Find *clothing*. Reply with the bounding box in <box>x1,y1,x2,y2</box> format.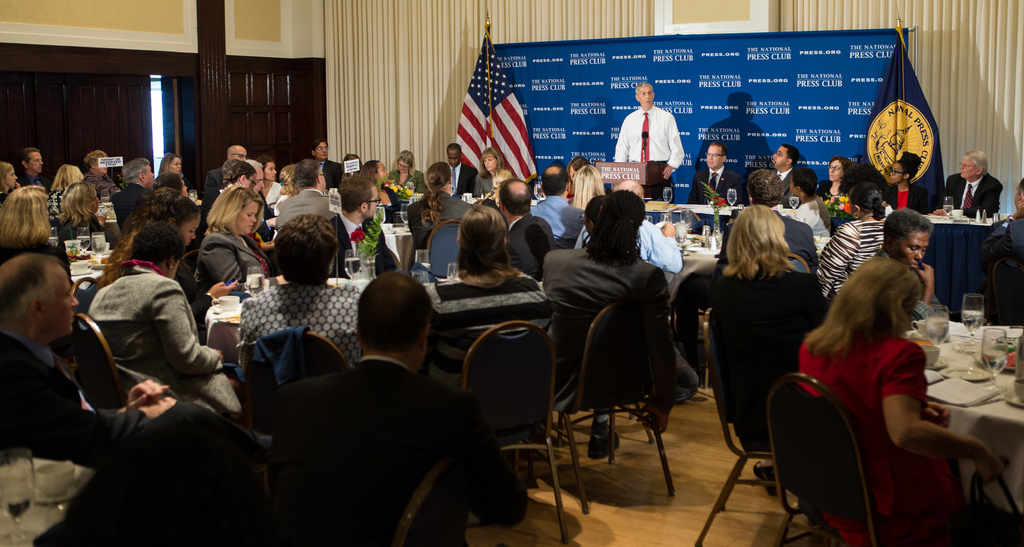
<box>883,175,936,215</box>.
